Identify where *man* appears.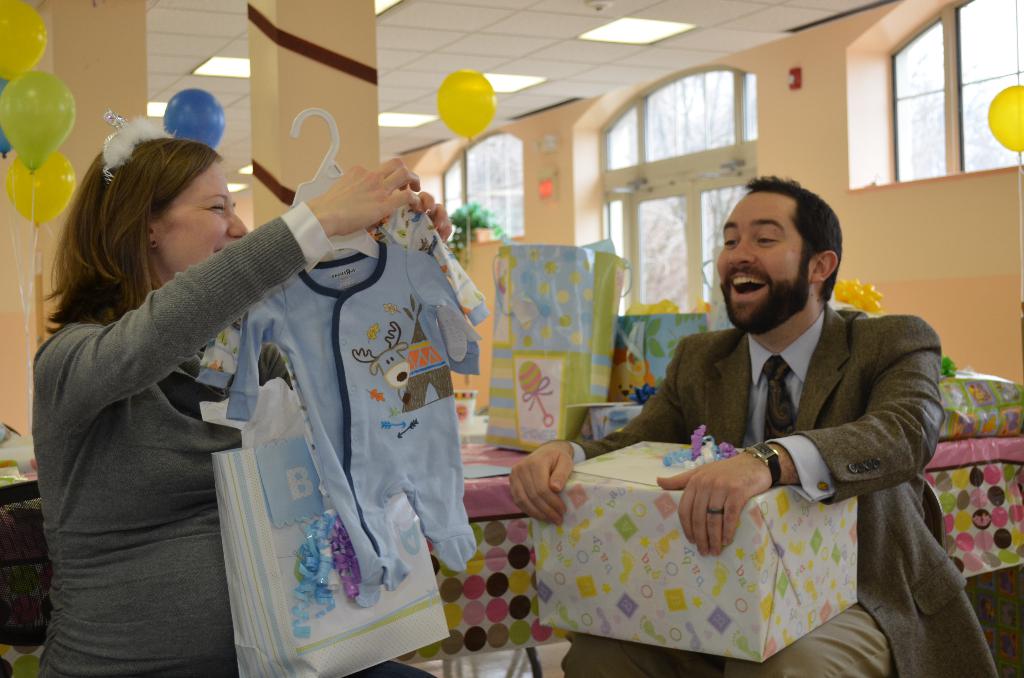
Appears at [left=498, top=140, right=948, bottom=661].
